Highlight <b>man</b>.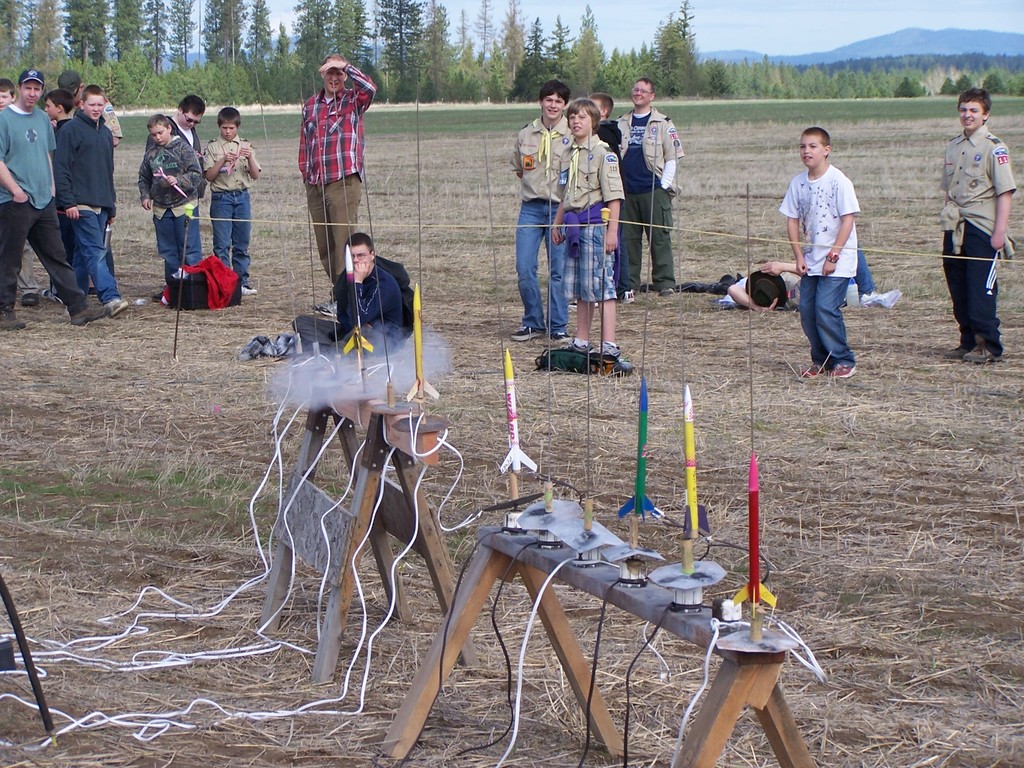
Highlighted region: box=[205, 108, 264, 295].
